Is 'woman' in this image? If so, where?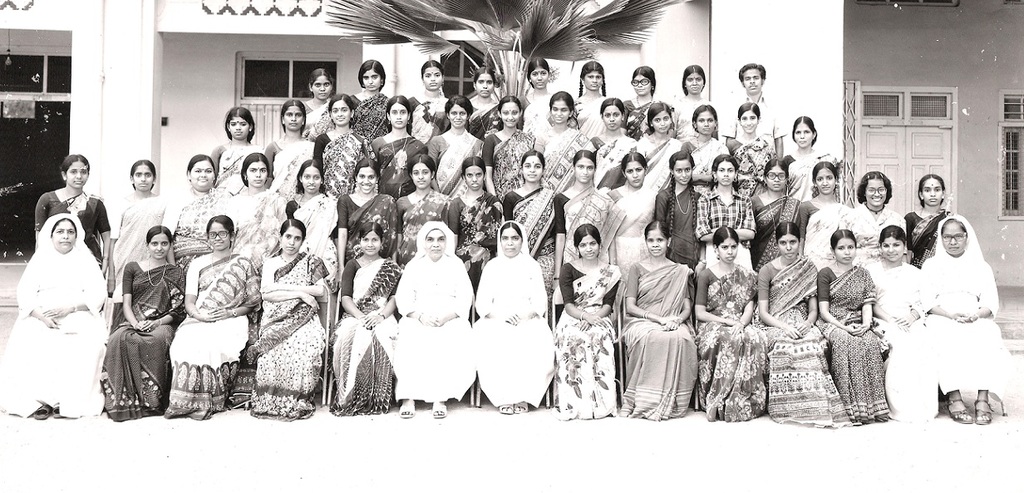
Yes, at crop(549, 224, 618, 421).
